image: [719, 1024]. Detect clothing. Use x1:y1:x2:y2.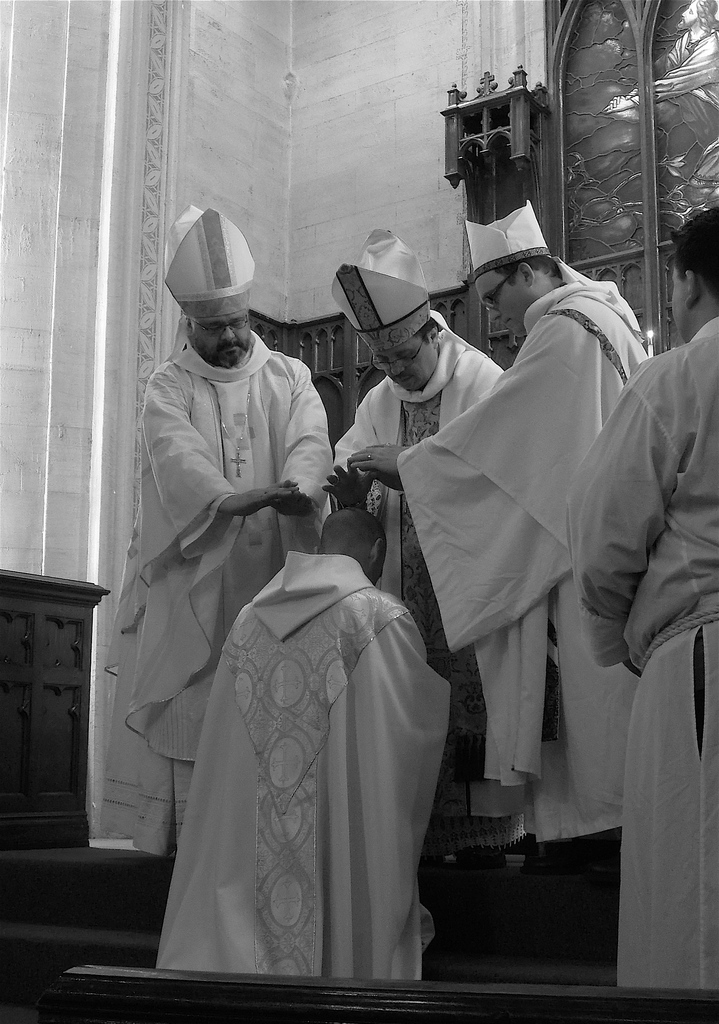
96:337:334:845.
